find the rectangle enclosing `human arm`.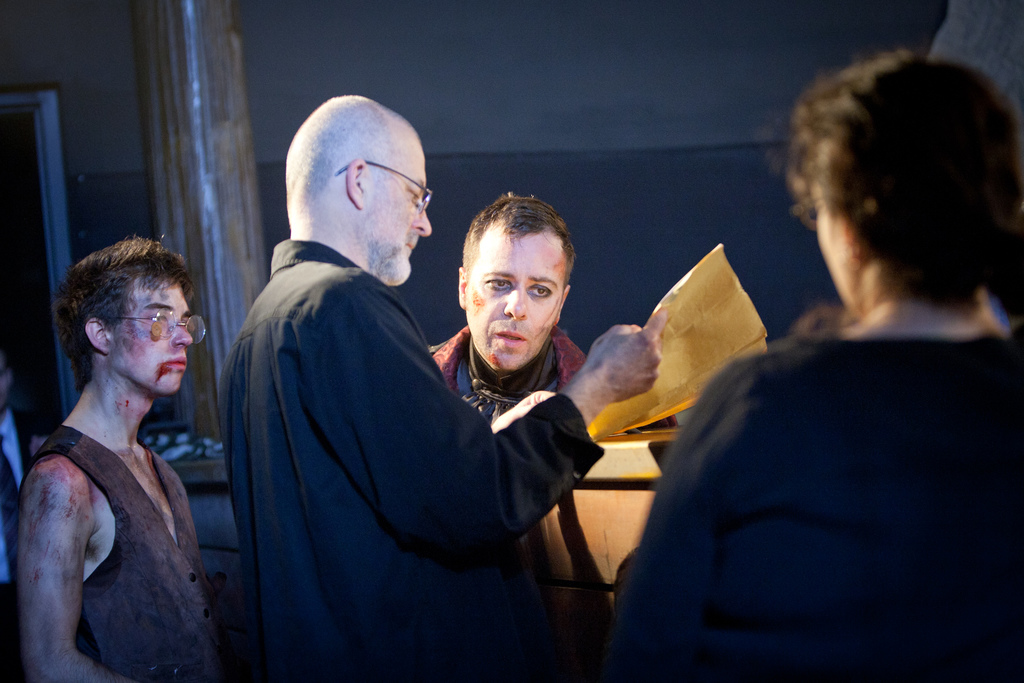
bbox=(291, 284, 653, 553).
